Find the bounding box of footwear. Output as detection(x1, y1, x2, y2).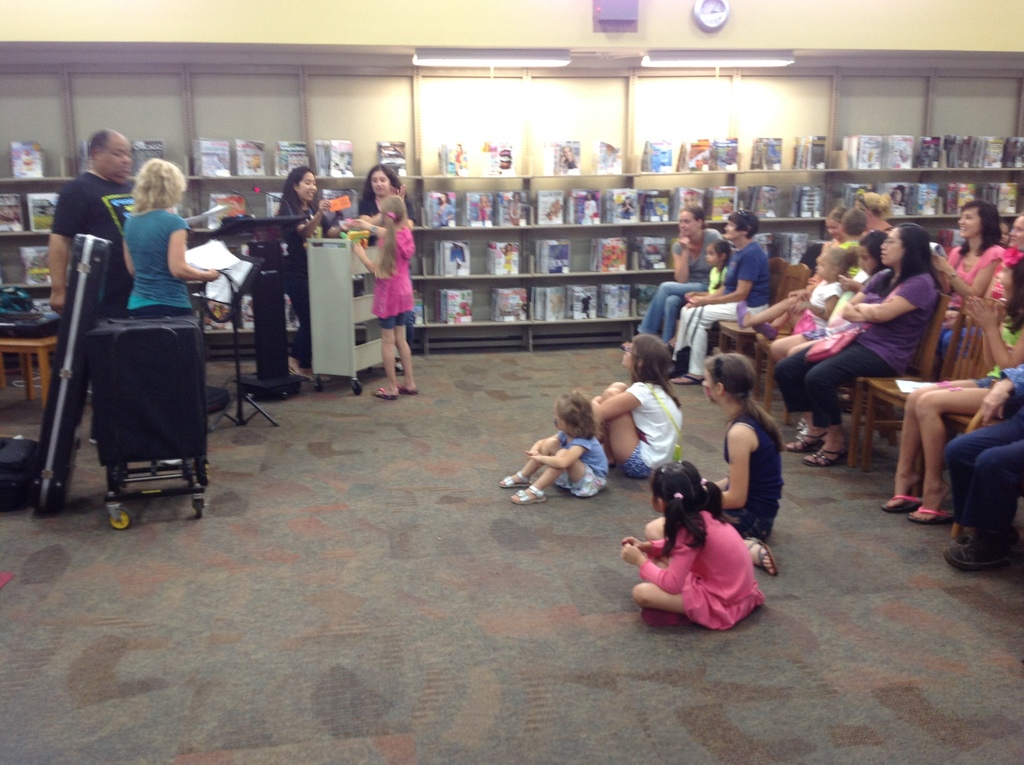
detection(668, 370, 700, 387).
